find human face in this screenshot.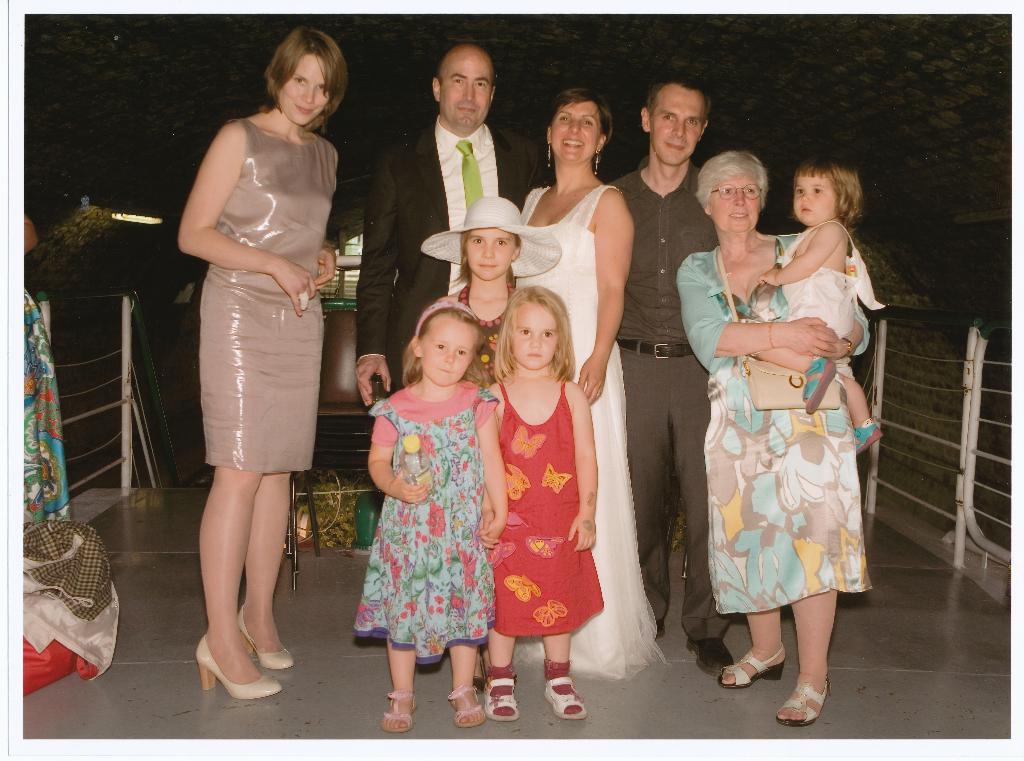
The bounding box for human face is <bbox>514, 300, 557, 371</bbox>.
